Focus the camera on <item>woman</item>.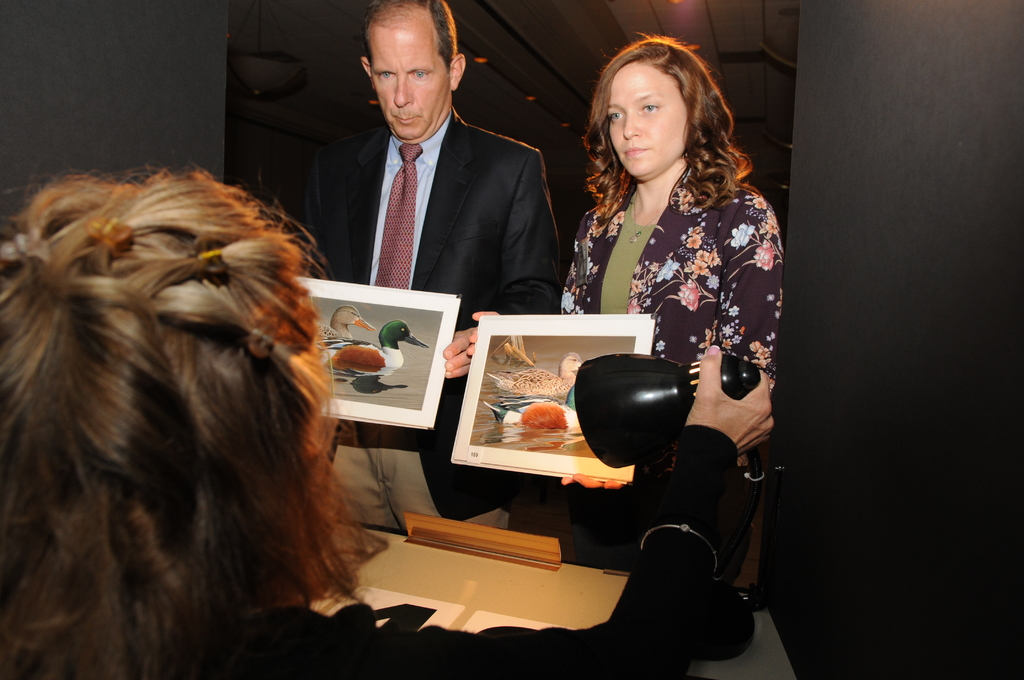
Focus region: <box>0,165,771,679</box>.
